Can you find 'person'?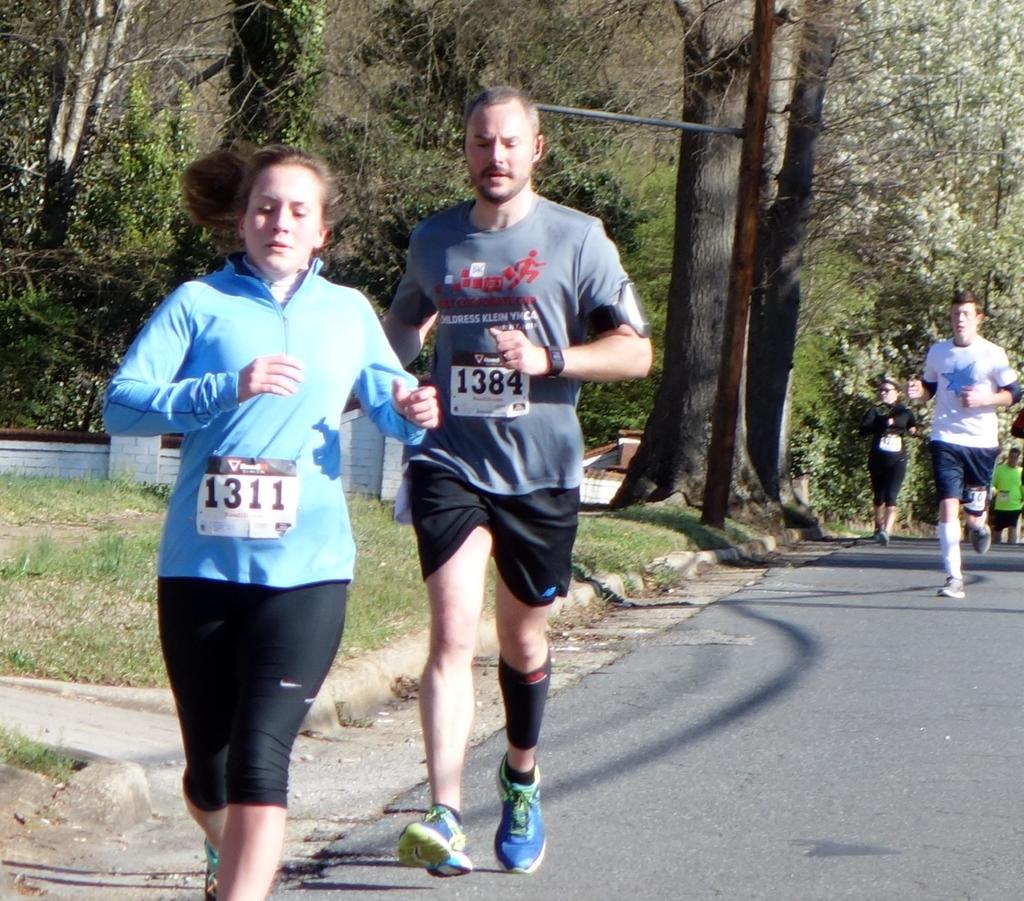
Yes, bounding box: bbox(345, 81, 655, 883).
